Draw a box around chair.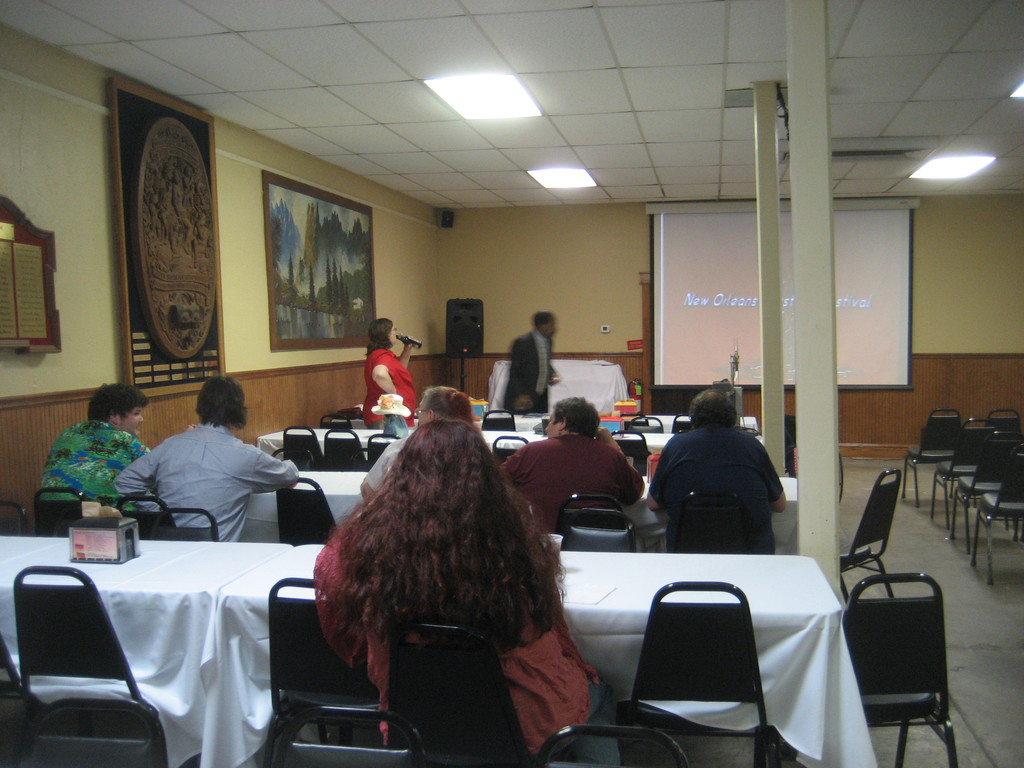
rect(555, 488, 624, 542).
